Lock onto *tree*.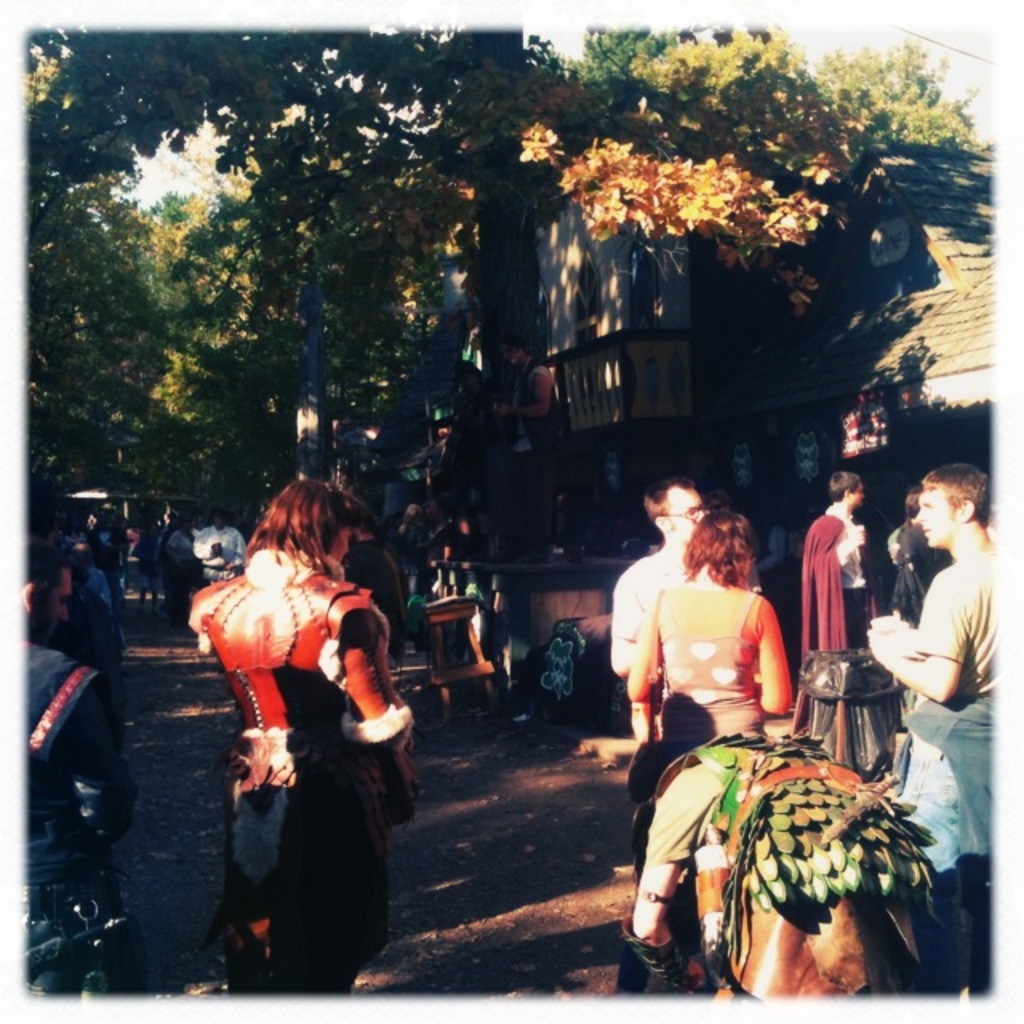
Locked: {"left": 30, "top": 38, "right": 178, "bottom": 517}.
